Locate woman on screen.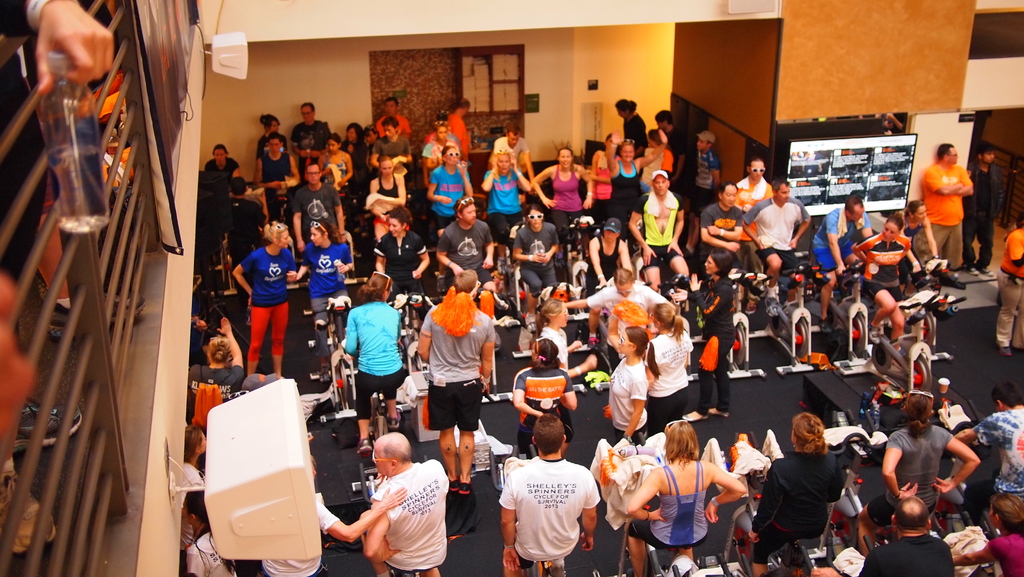
On screen at [left=538, top=297, right=597, bottom=378].
